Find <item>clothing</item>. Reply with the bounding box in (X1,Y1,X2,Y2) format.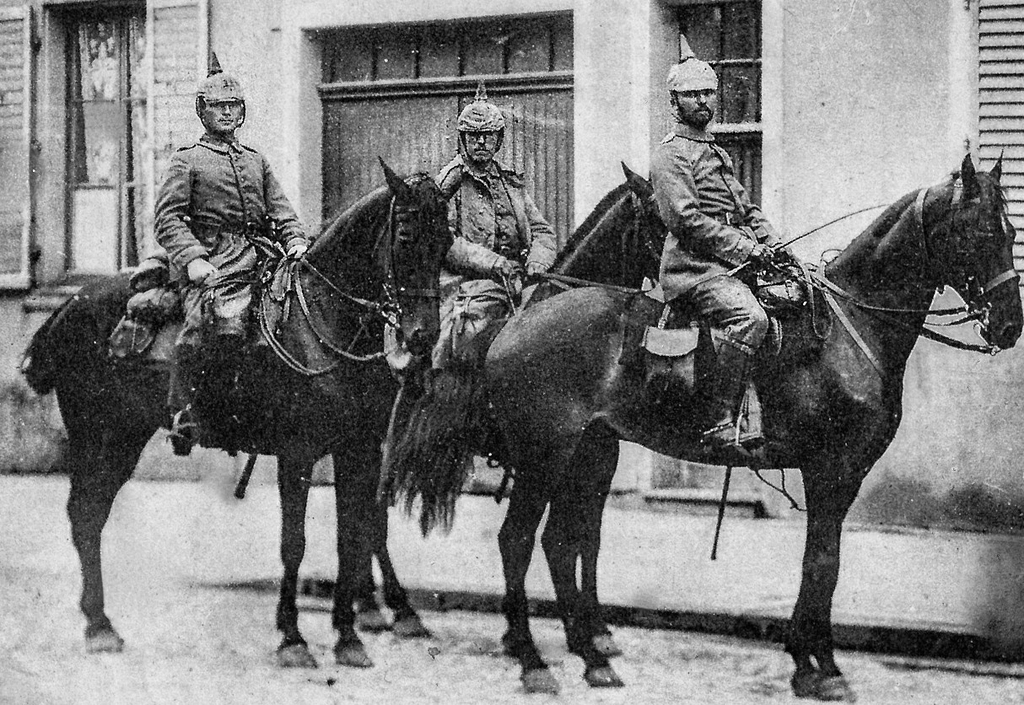
(434,153,546,286).
